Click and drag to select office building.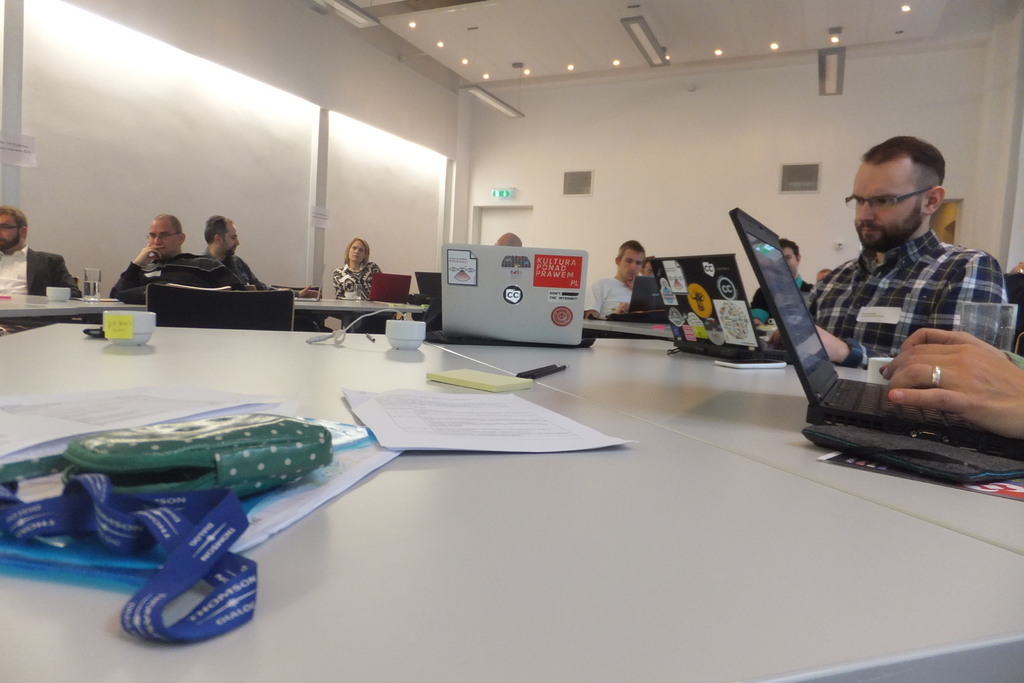
Selection: bbox=[61, 0, 1009, 643].
